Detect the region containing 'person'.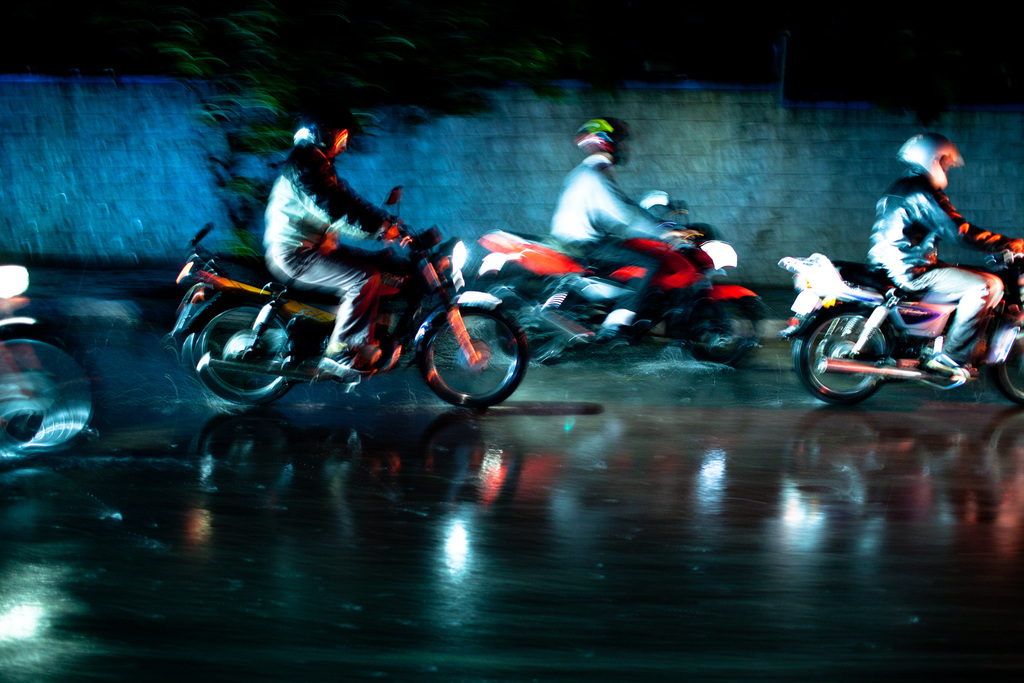
bbox=(257, 122, 420, 384).
